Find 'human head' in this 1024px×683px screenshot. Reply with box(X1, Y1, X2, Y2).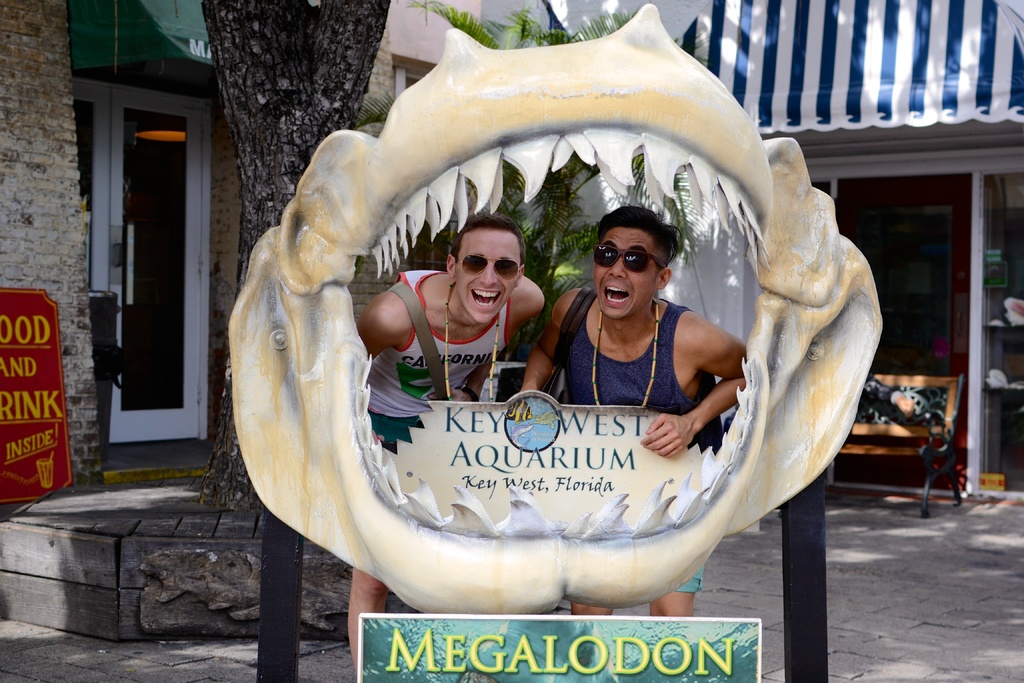
box(442, 213, 529, 328).
